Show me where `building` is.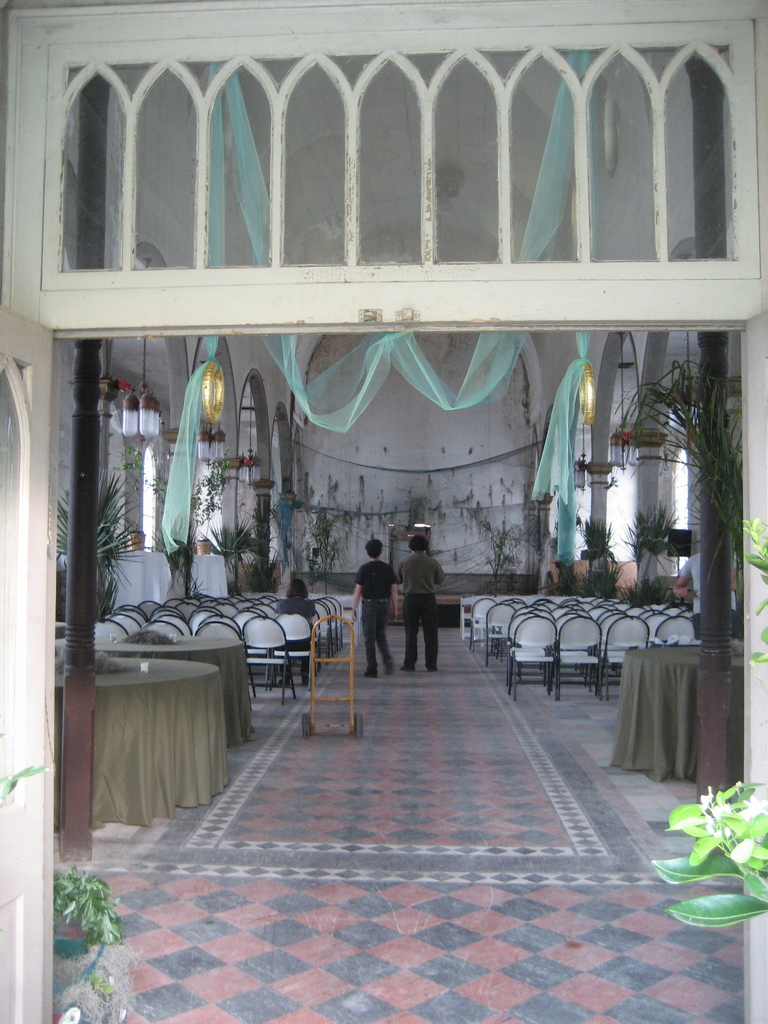
`building` is at (0, 0, 767, 1023).
